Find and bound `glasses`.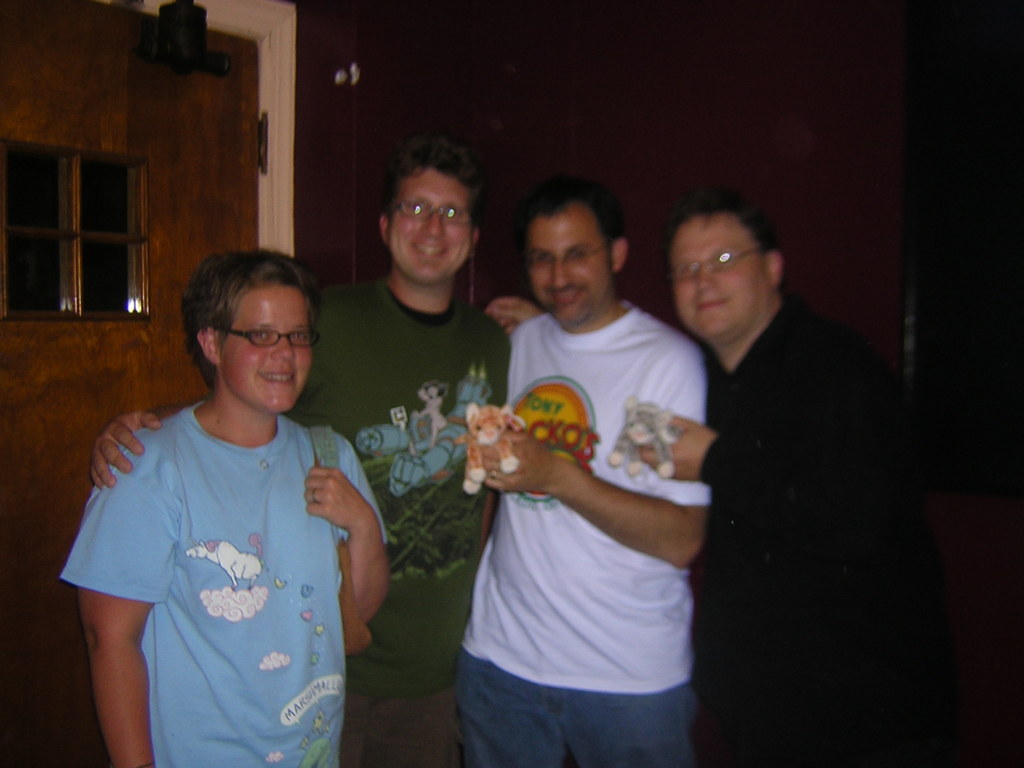
Bound: {"left": 520, "top": 239, "right": 611, "bottom": 277}.
